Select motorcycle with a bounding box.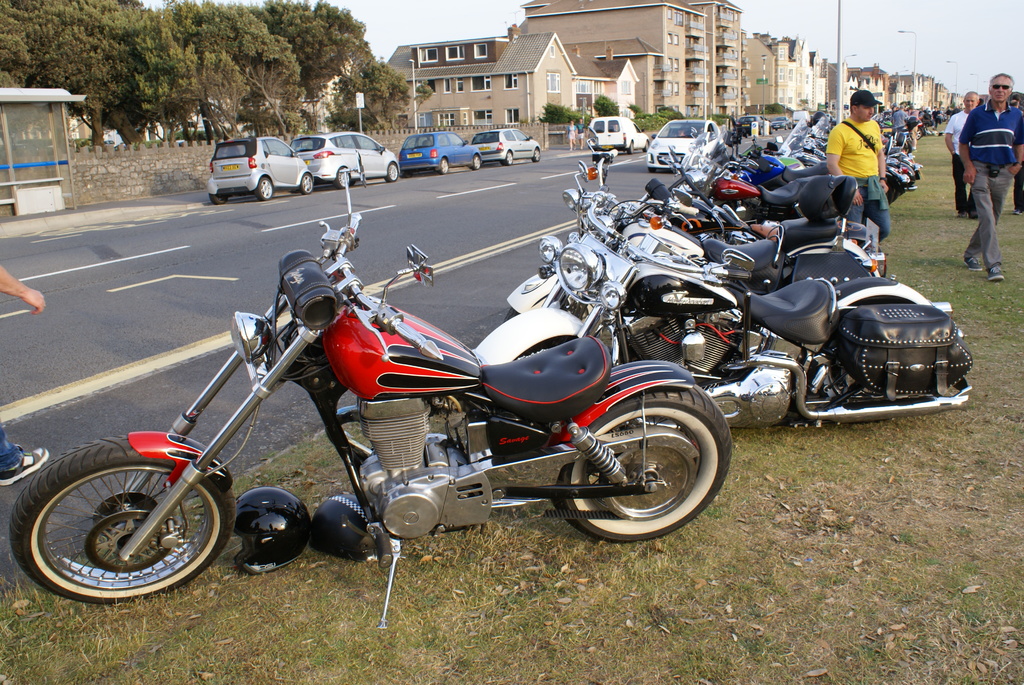
10, 173, 732, 604.
